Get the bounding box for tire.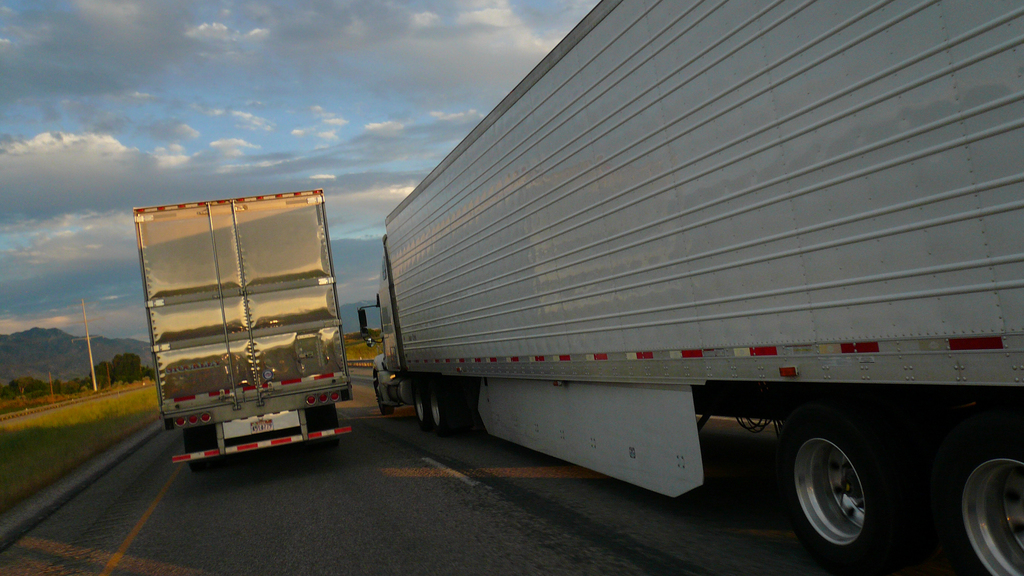
<region>940, 435, 1023, 575</region>.
